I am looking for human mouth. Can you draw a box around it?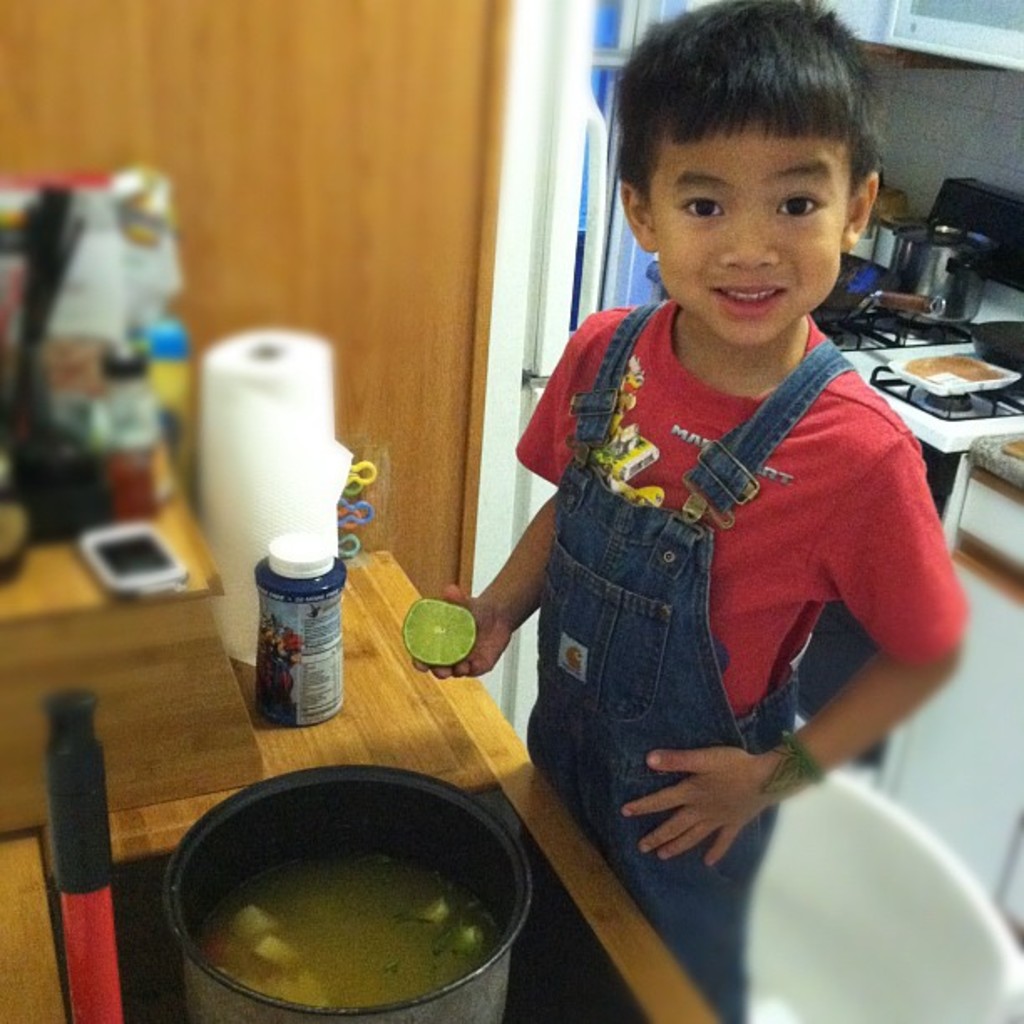
Sure, the bounding box is bbox(714, 283, 791, 315).
